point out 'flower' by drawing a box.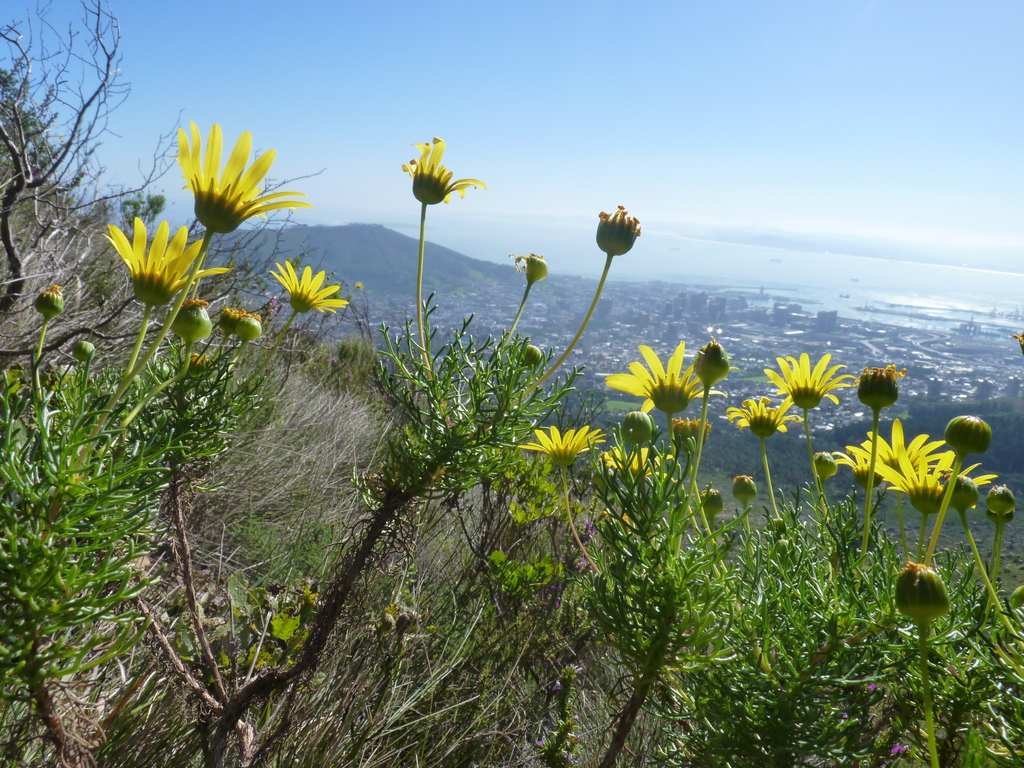
100, 218, 232, 311.
